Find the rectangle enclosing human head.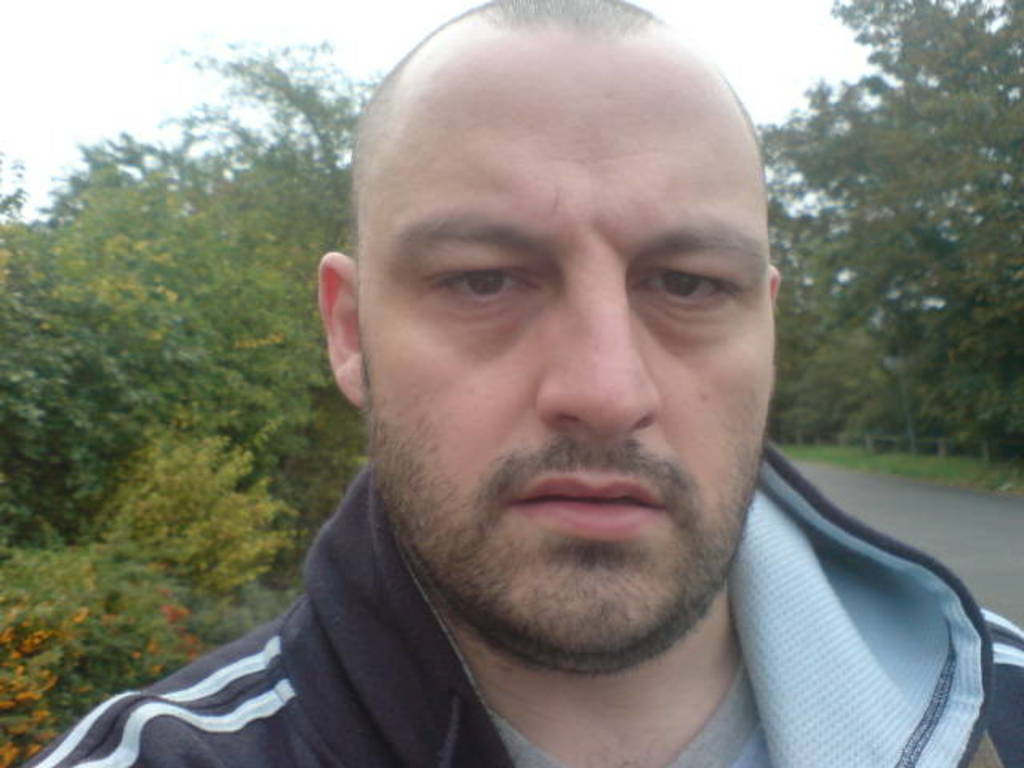
328:0:779:578.
